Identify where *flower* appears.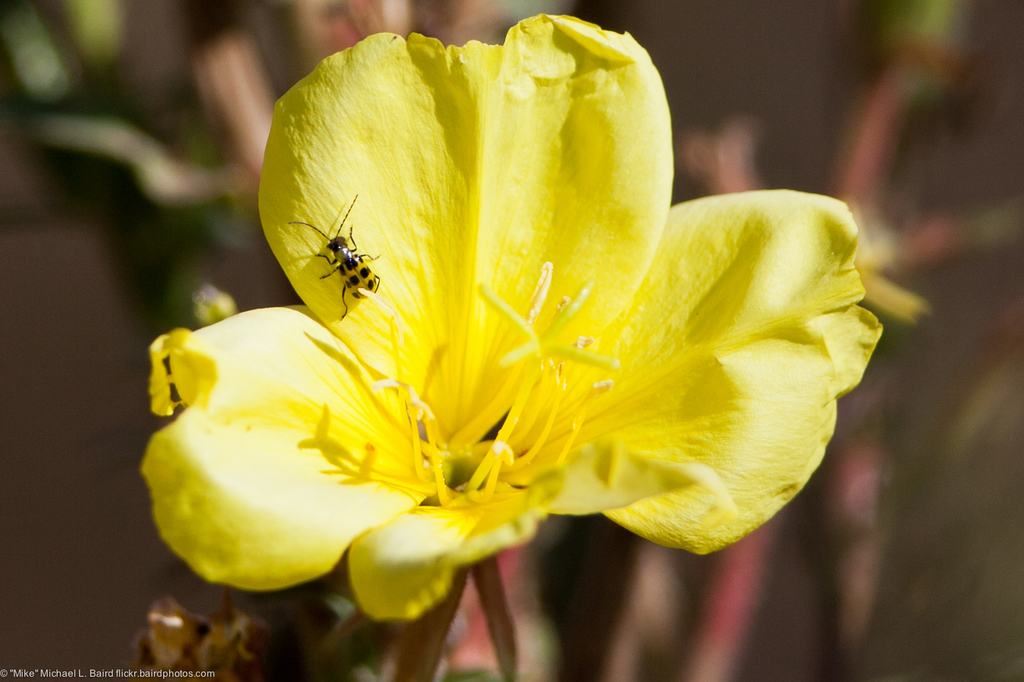
Appears at box(81, 0, 901, 680).
